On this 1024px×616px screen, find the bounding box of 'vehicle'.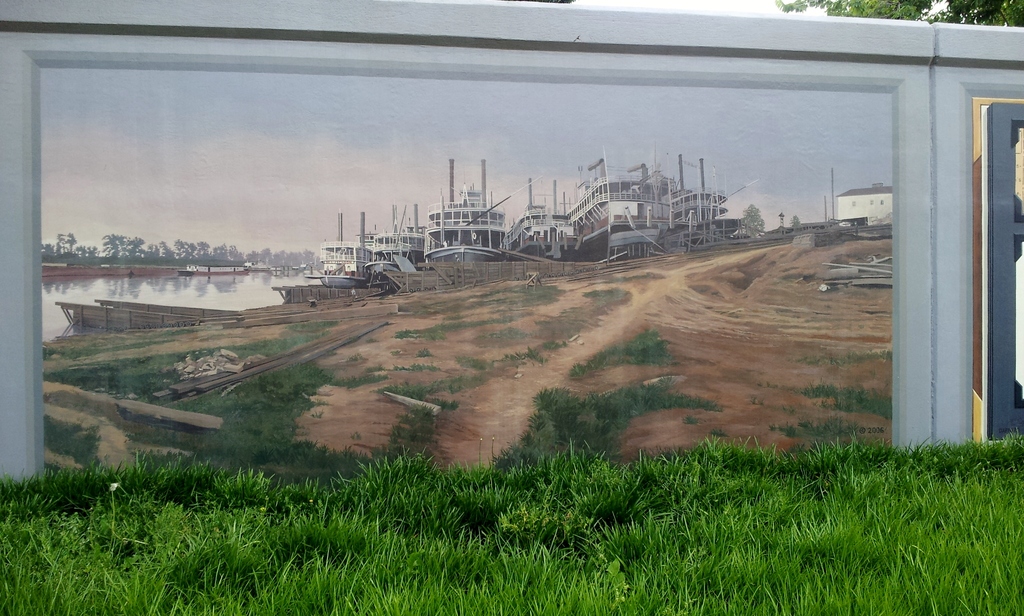
Bounding box: region(422, 179, 500, 264).
